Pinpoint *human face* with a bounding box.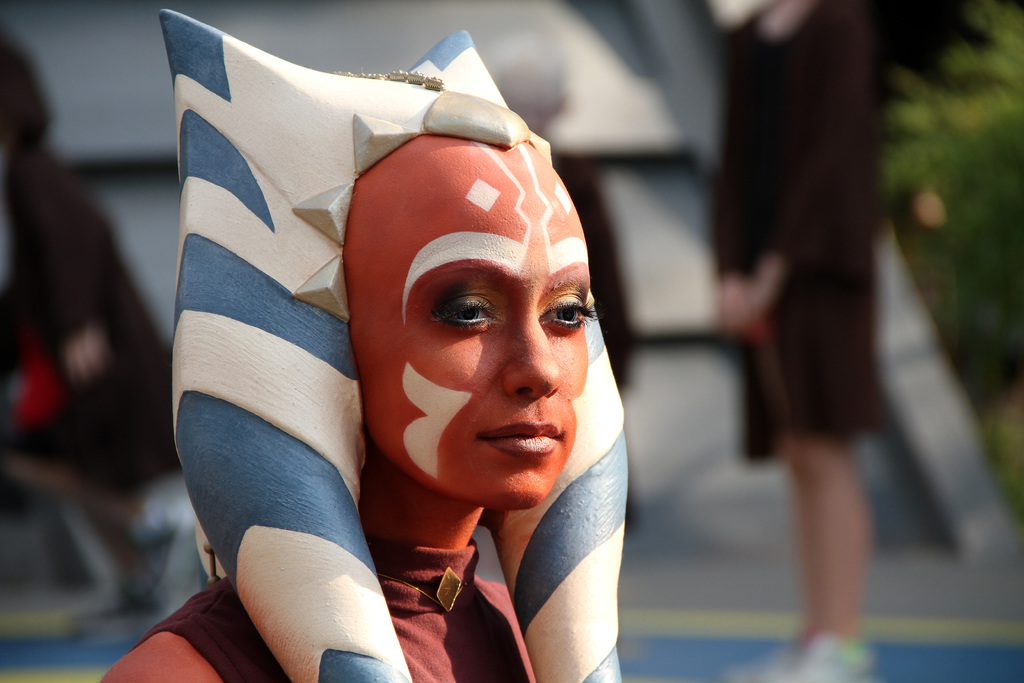
x1=354, y1=163, x2=590, y2=509.
